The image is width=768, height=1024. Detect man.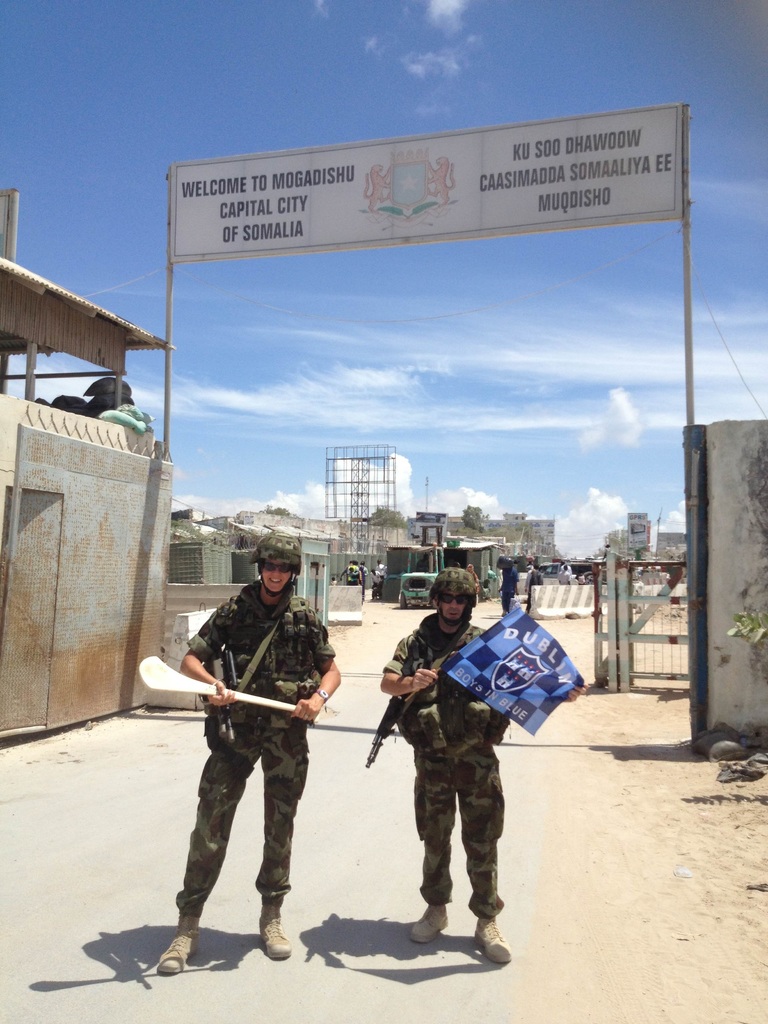
Detection: crop(494, 556, 520, 616).
